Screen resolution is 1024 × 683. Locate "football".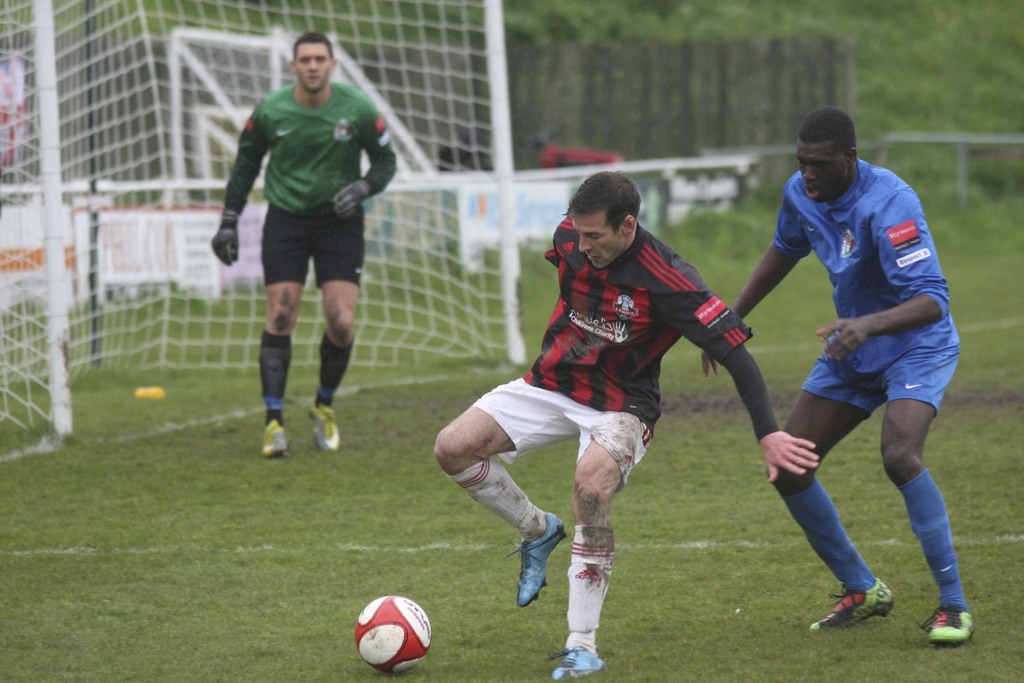
[352,593,433,673].
